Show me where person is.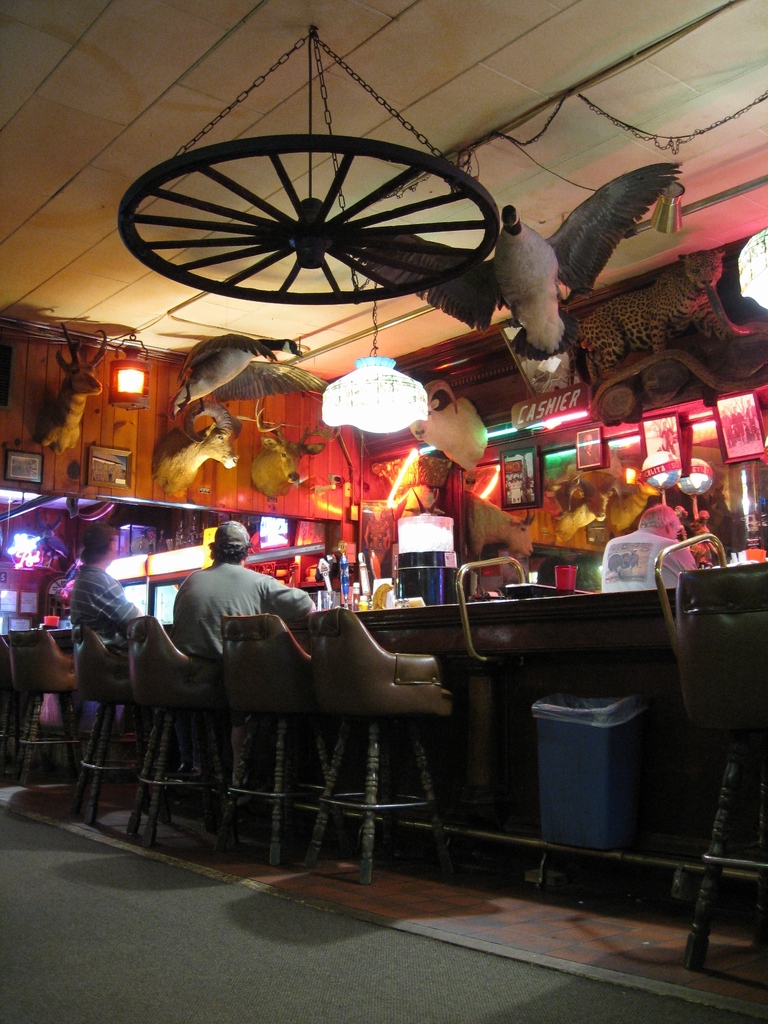
person is at <region>58, 512, 155, 694</region>.
